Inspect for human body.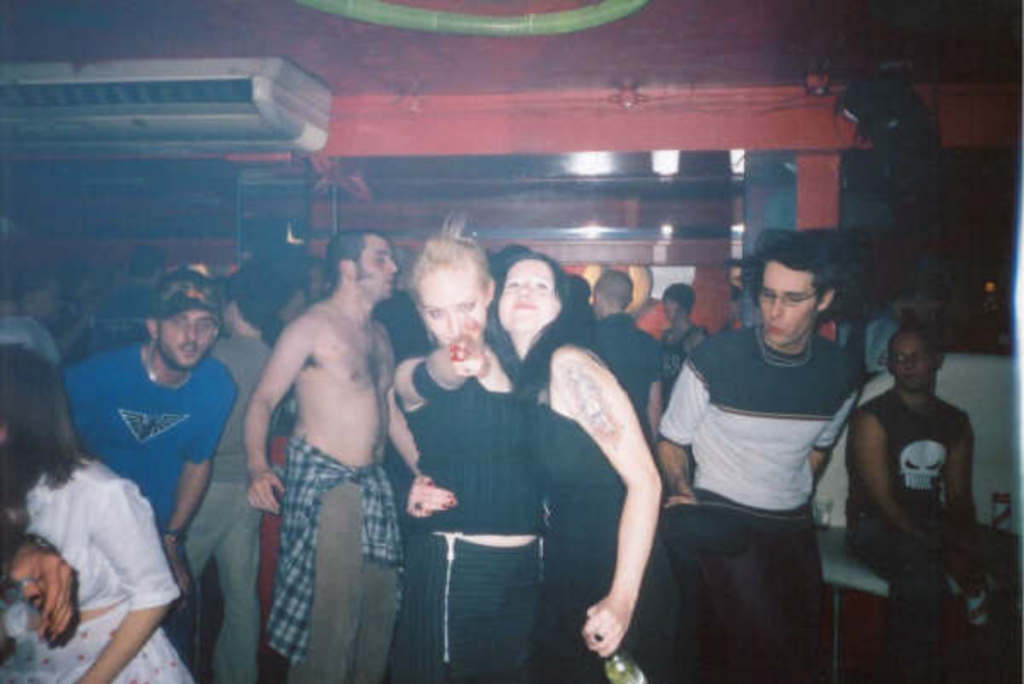
Inspection: (x1=652, y1=225, x2=870, y2=674).
